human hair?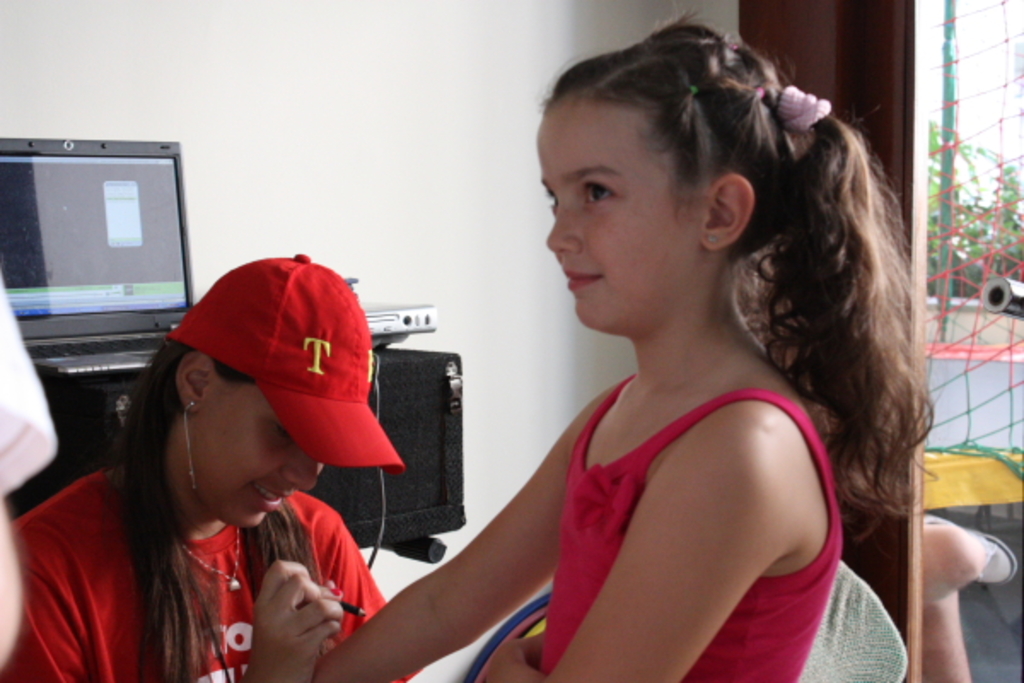
detection(99, 342, 251, 681)
